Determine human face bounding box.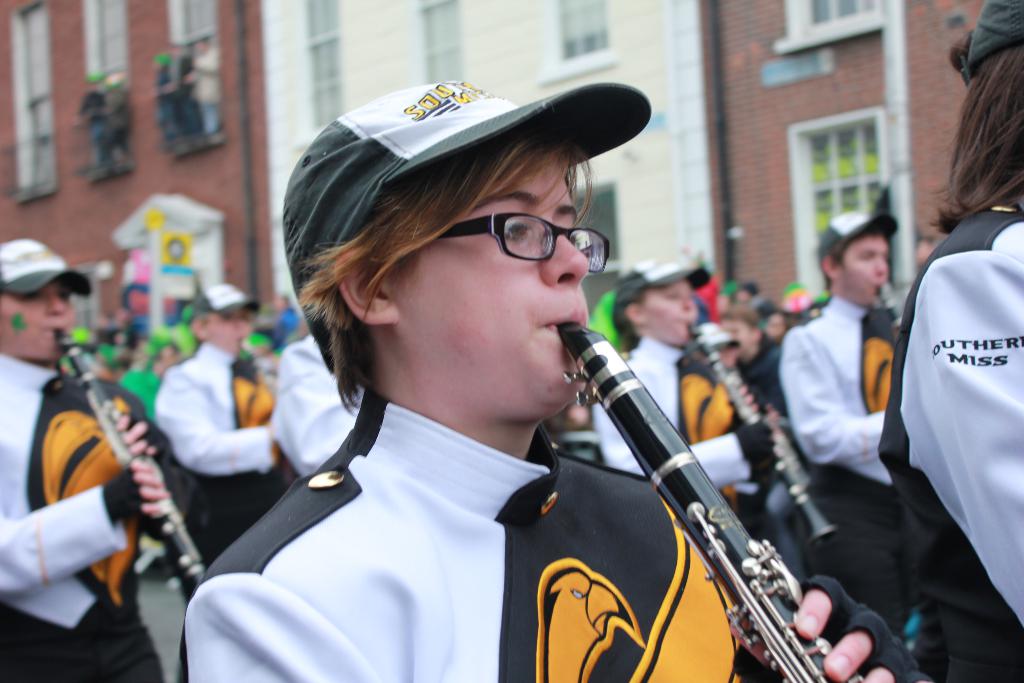
Determined: rect(840, 228, 894, 303).
